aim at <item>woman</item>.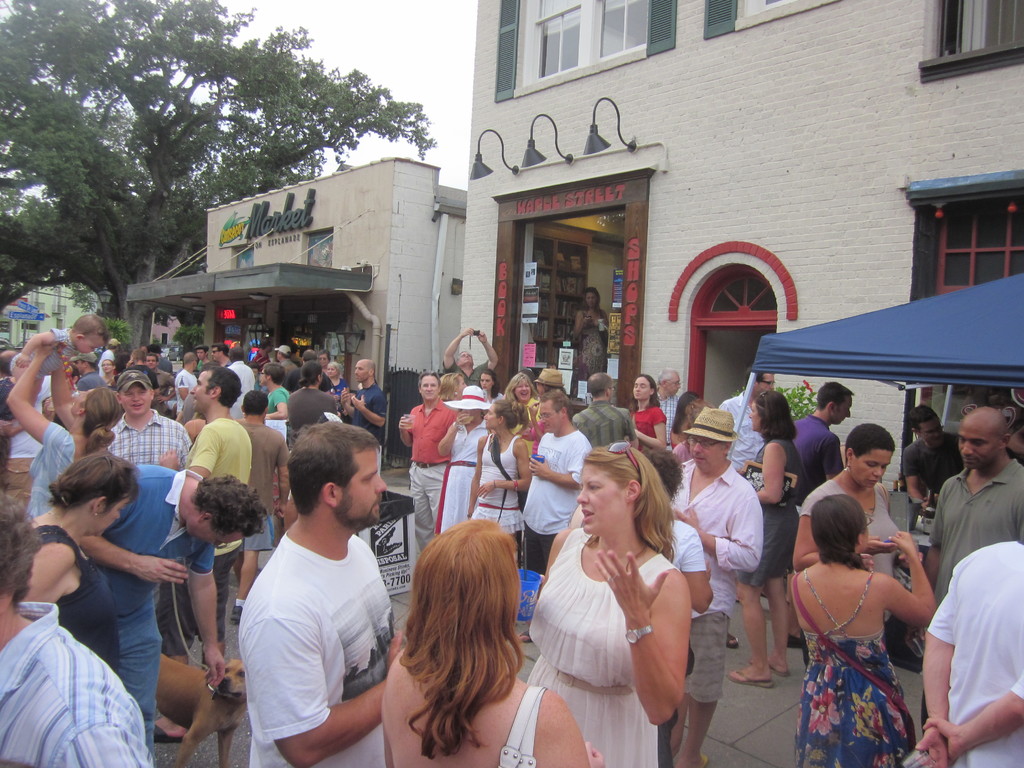
Aimed at 435,372,469,419.
